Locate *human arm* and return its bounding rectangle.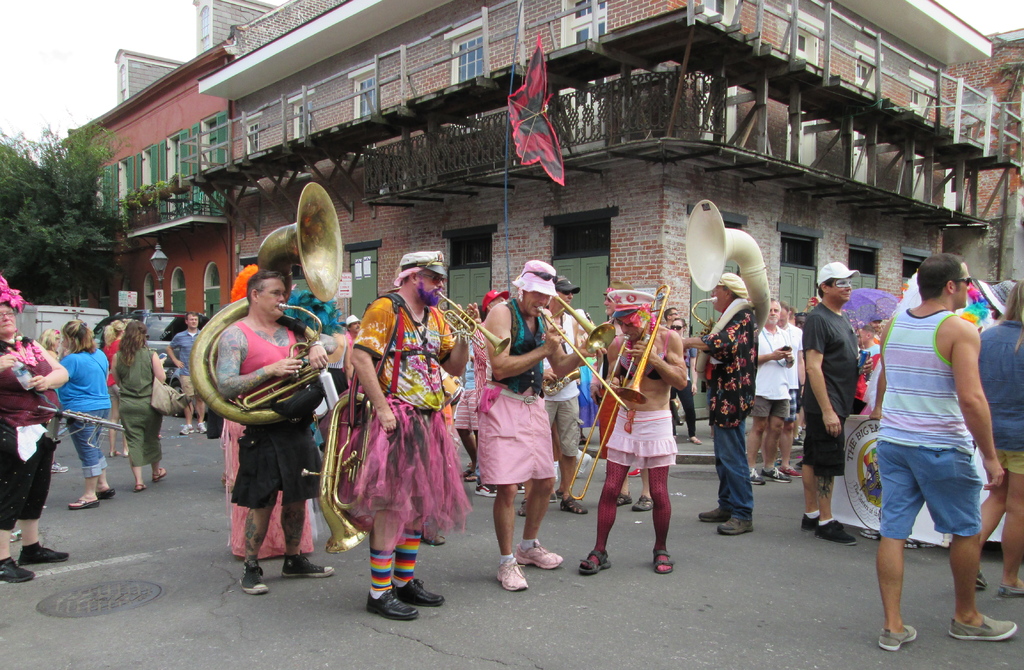
l=783, t=340, r=794, b=373.
